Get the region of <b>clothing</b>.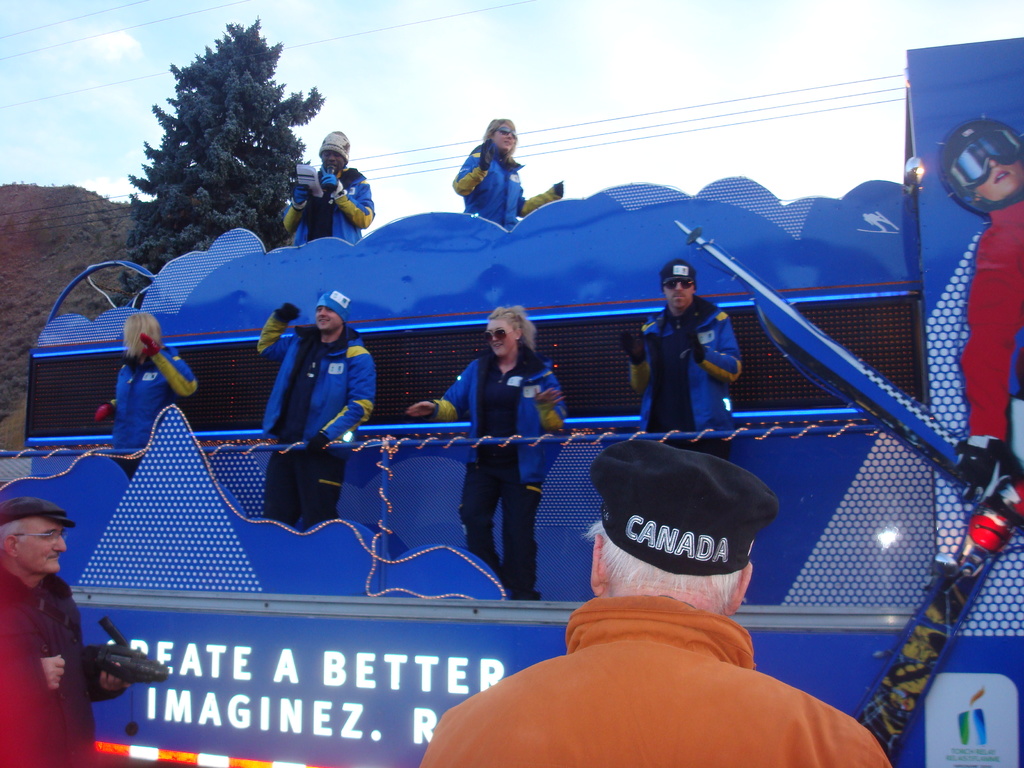
(left=963, top=191, right=1023, bottom=431).
